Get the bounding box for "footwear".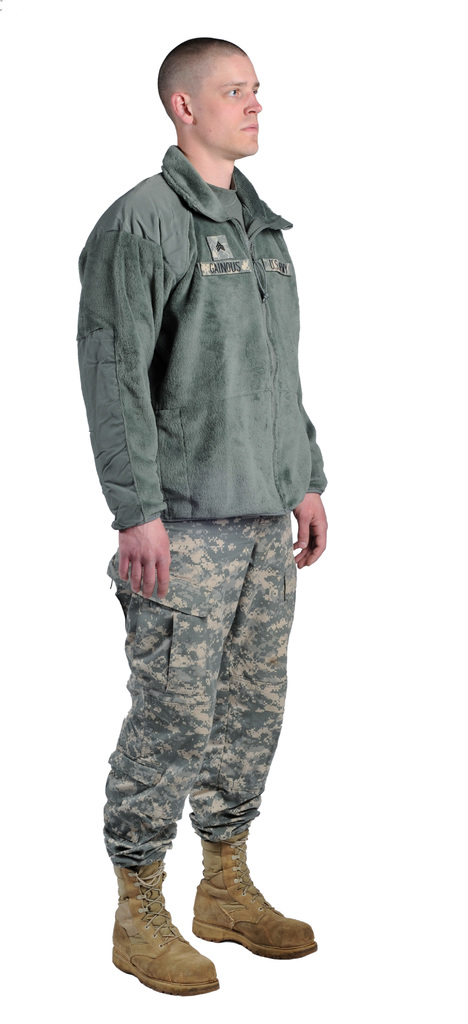
{"left": 113, "top": 856, "right": 213, "bottom": 994}.
